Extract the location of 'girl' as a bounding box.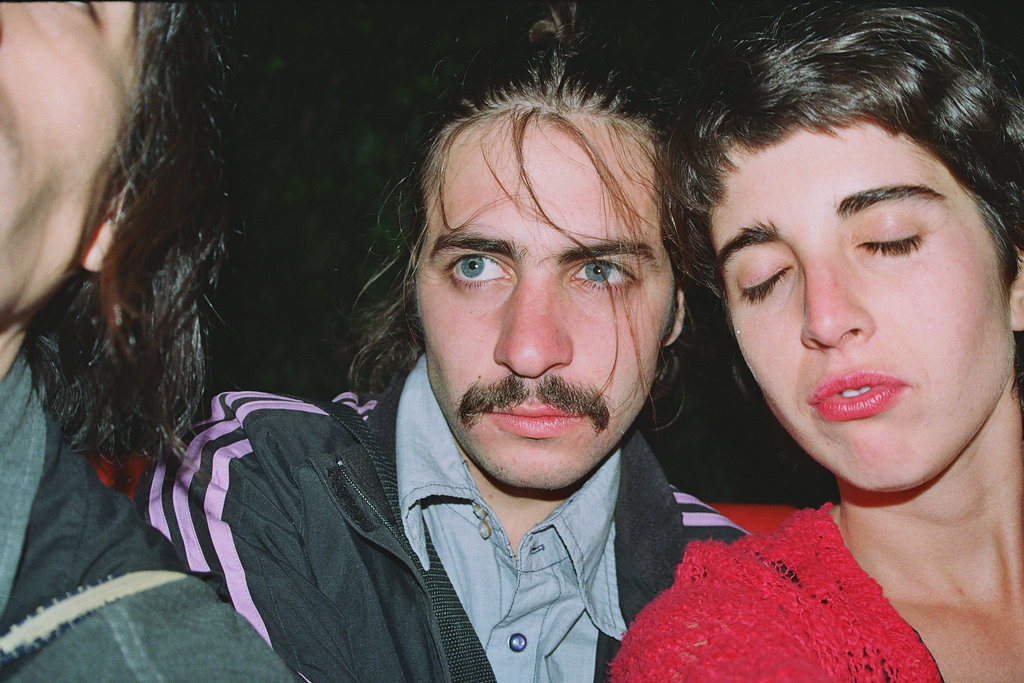
region(613, 0, 1023, 682).
